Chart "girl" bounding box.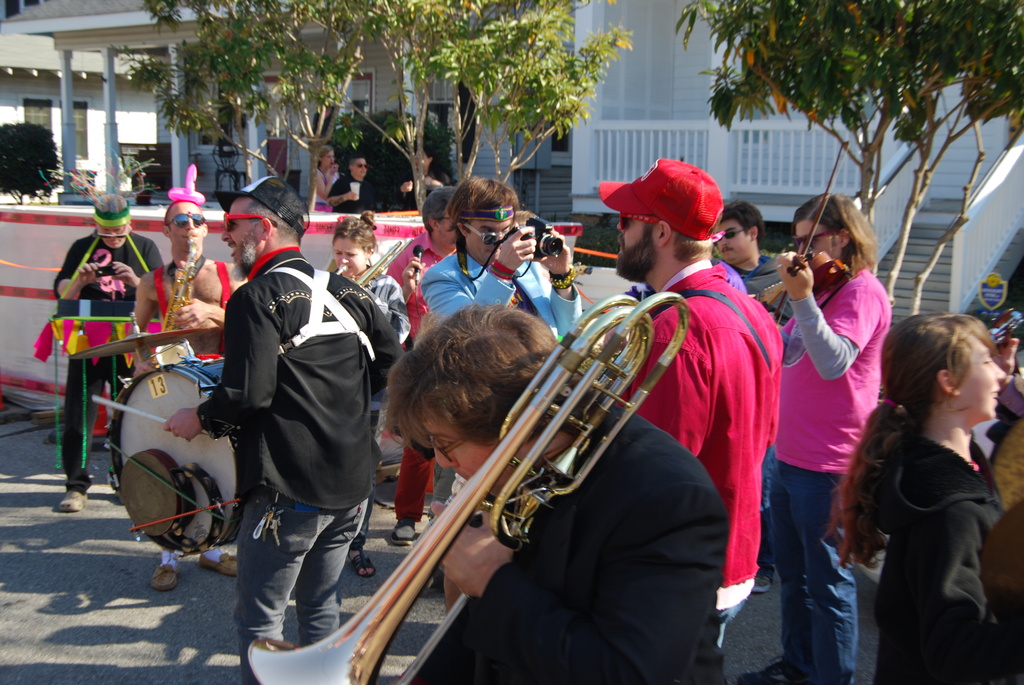
Charted: bbox=(846, 304, 1023, 684).
